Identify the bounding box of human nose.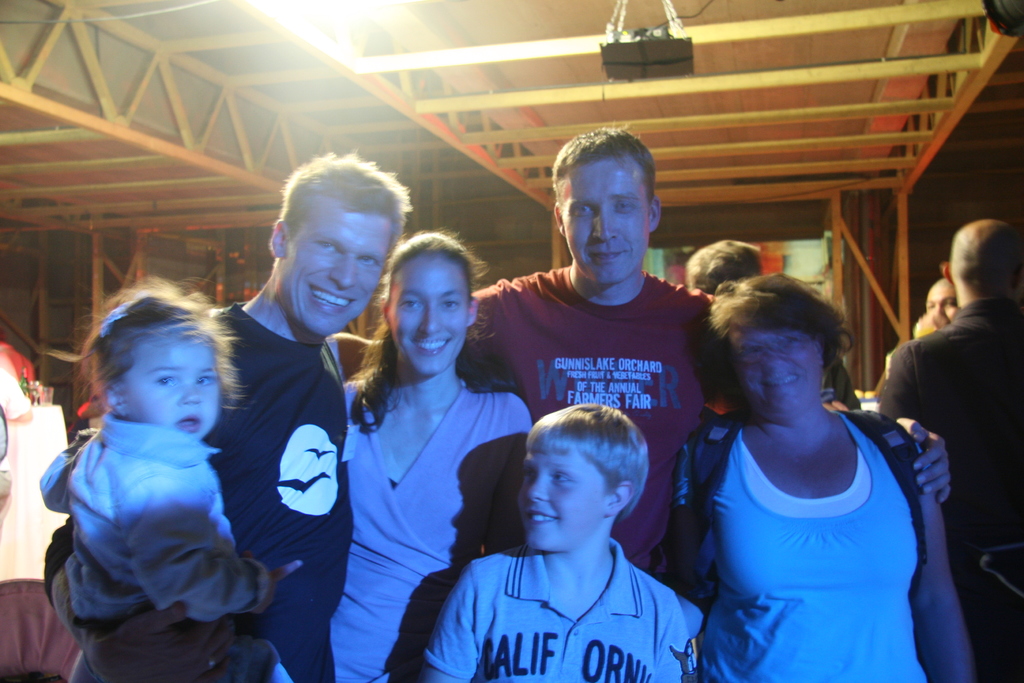
(left=529, top=477, right=551, bottom=504).
